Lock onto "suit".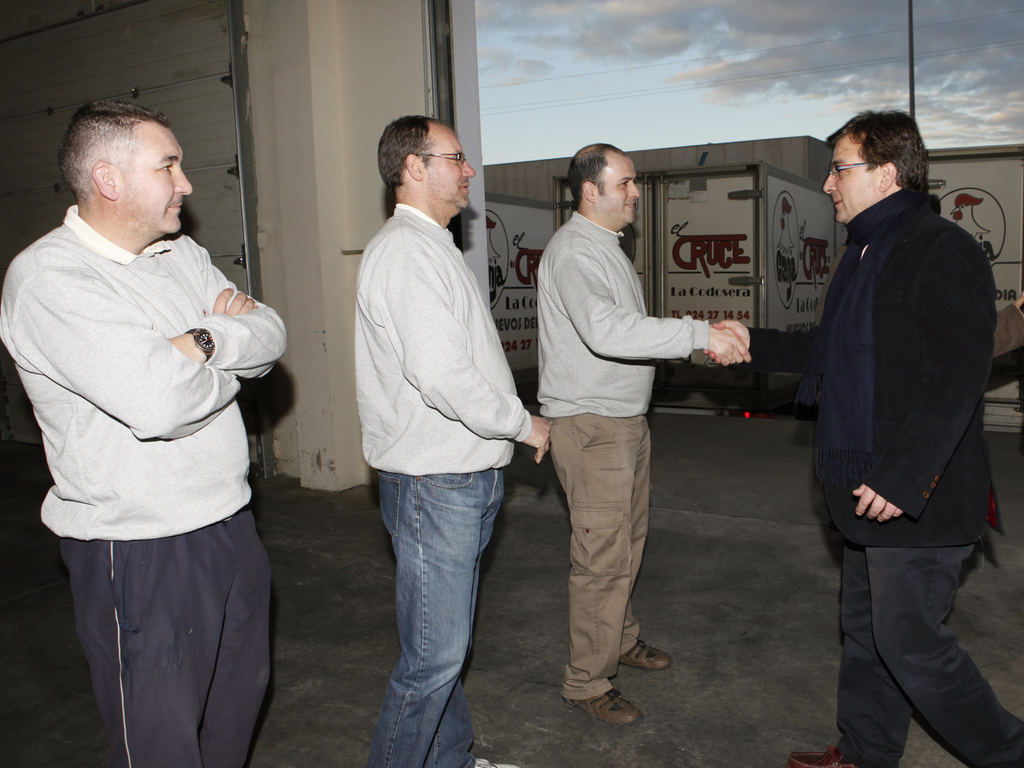
Locked: [x1=744, y1=200, x2=1010, y2=547].
